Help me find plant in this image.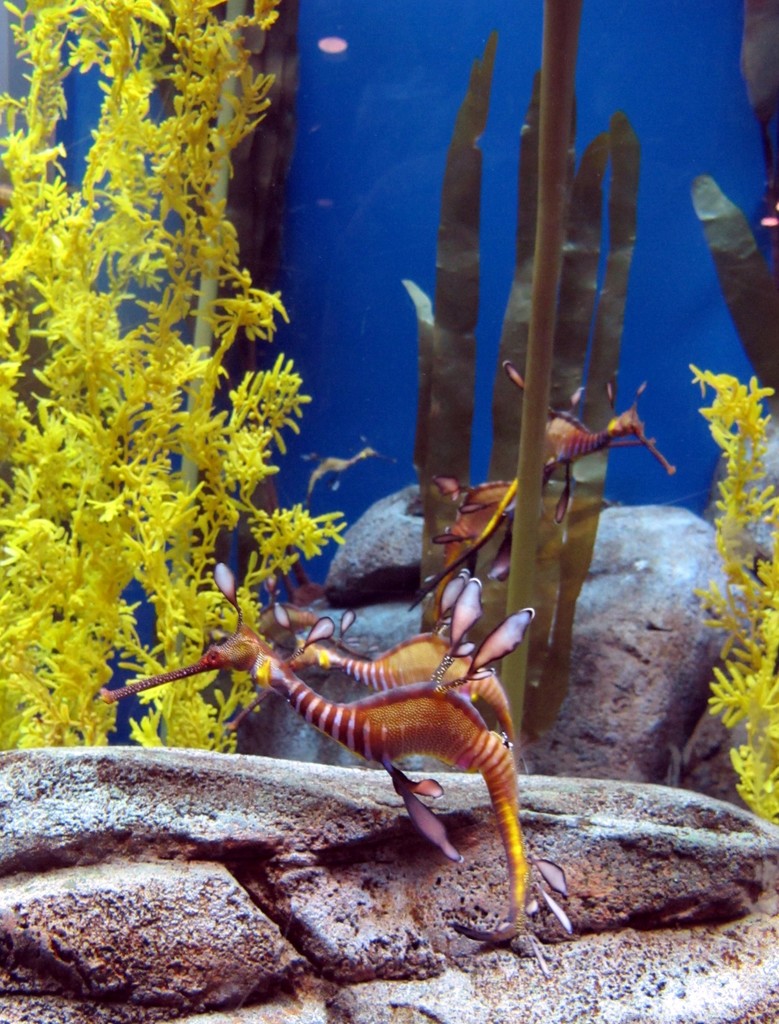
Found it: 394,0,650,770.
